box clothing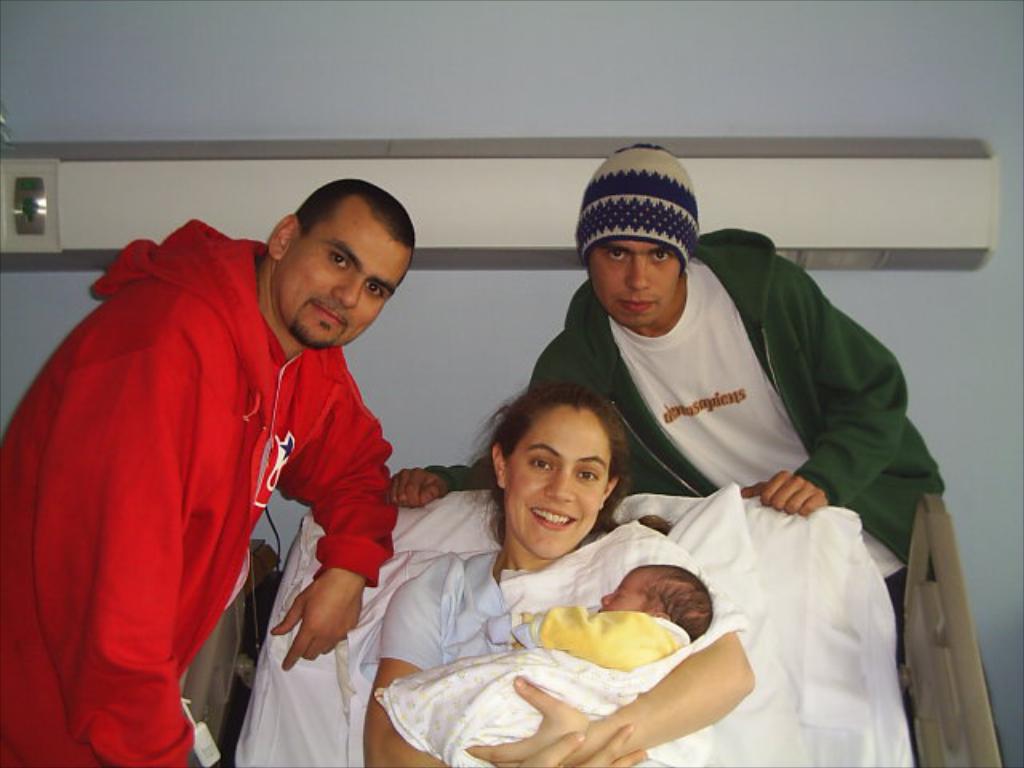
378:526:605:670
